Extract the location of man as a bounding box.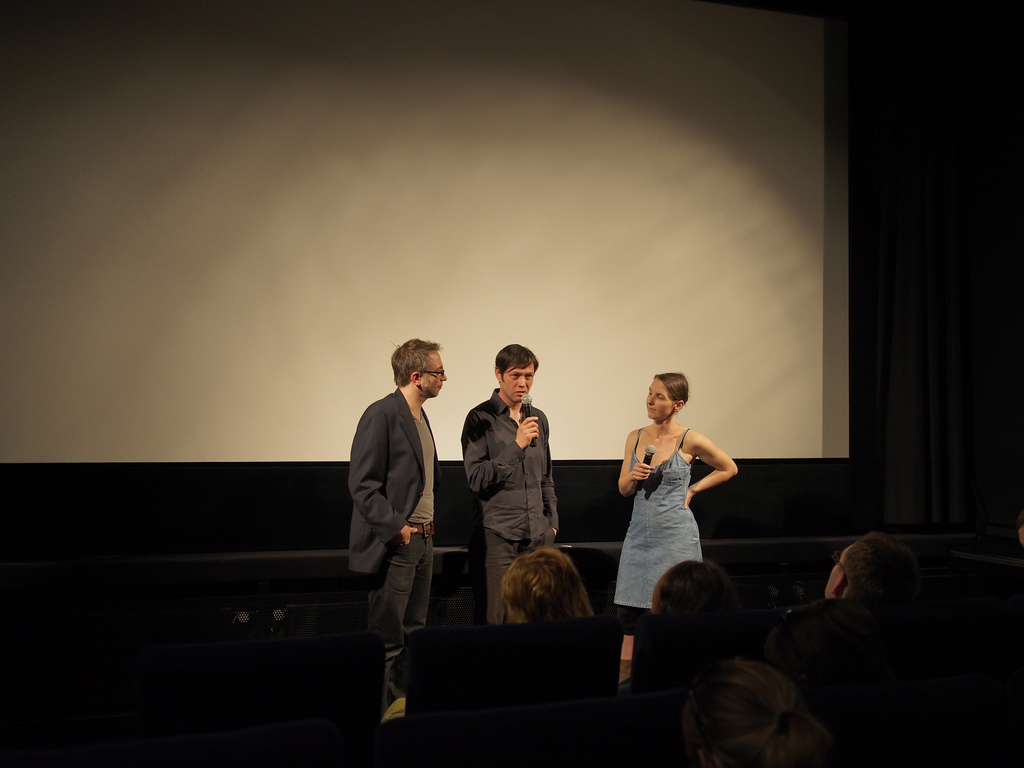
<region>460, 343, 562, 625</region>.
